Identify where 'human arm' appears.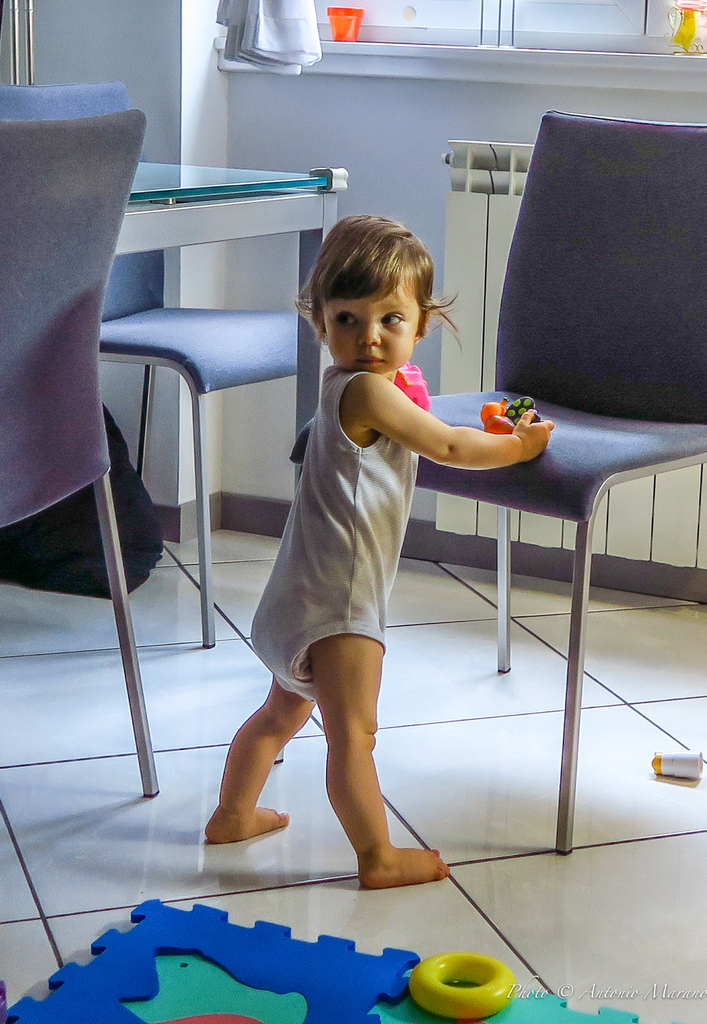
Appears at box(353, 384, 584, 495).
